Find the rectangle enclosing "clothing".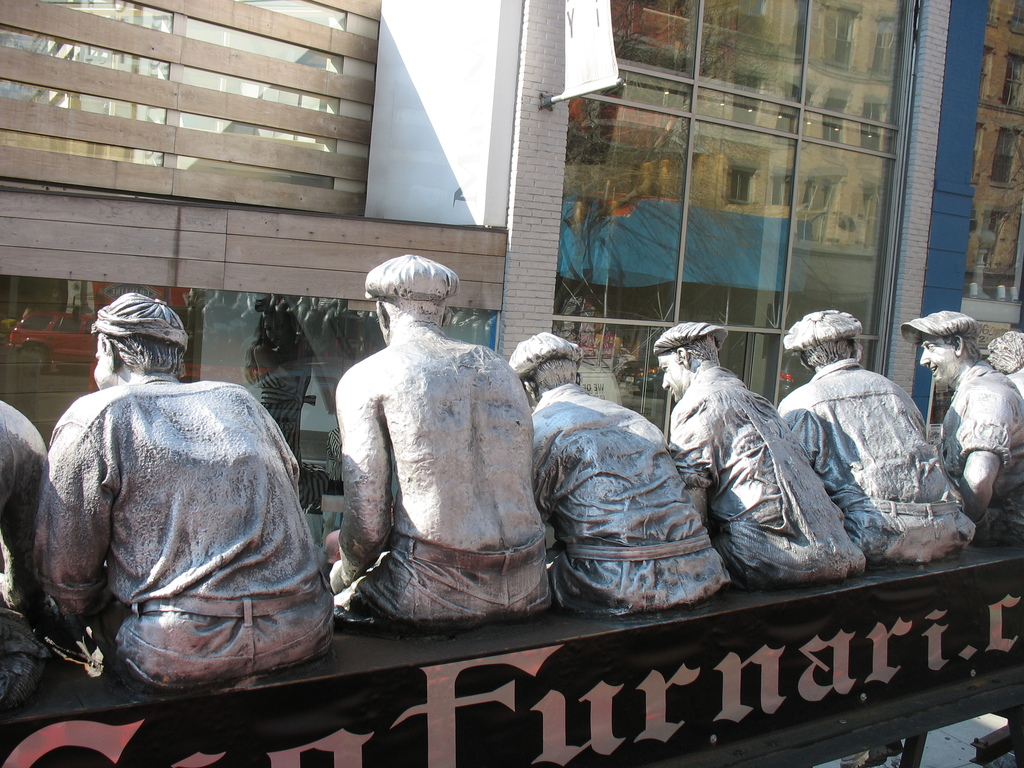
666,371,865,584.
